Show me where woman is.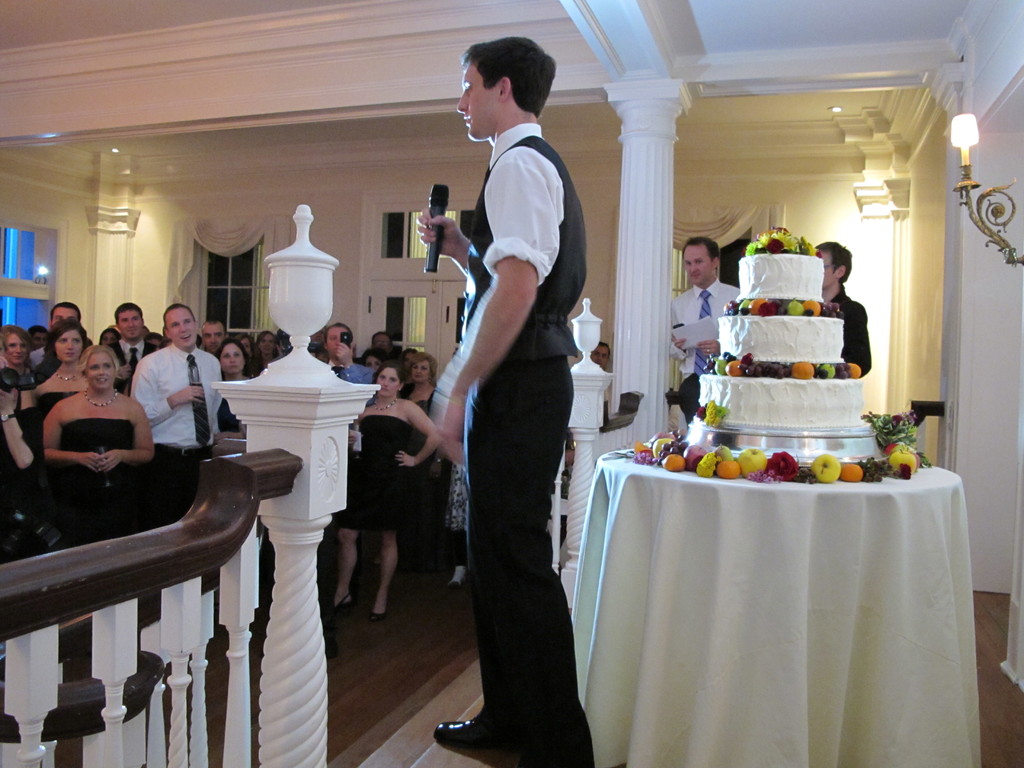
woman is at (left=364, top=347, right=383, bottom=371).
